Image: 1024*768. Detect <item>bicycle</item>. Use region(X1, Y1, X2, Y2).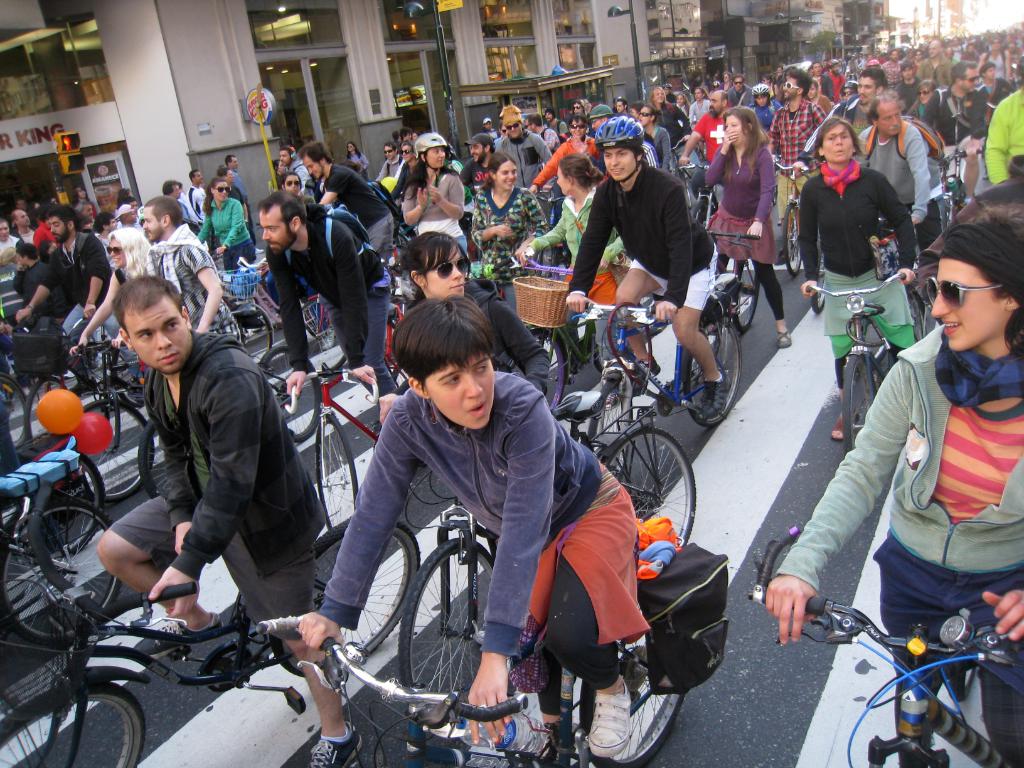
region(934, 137, 996, 227).
